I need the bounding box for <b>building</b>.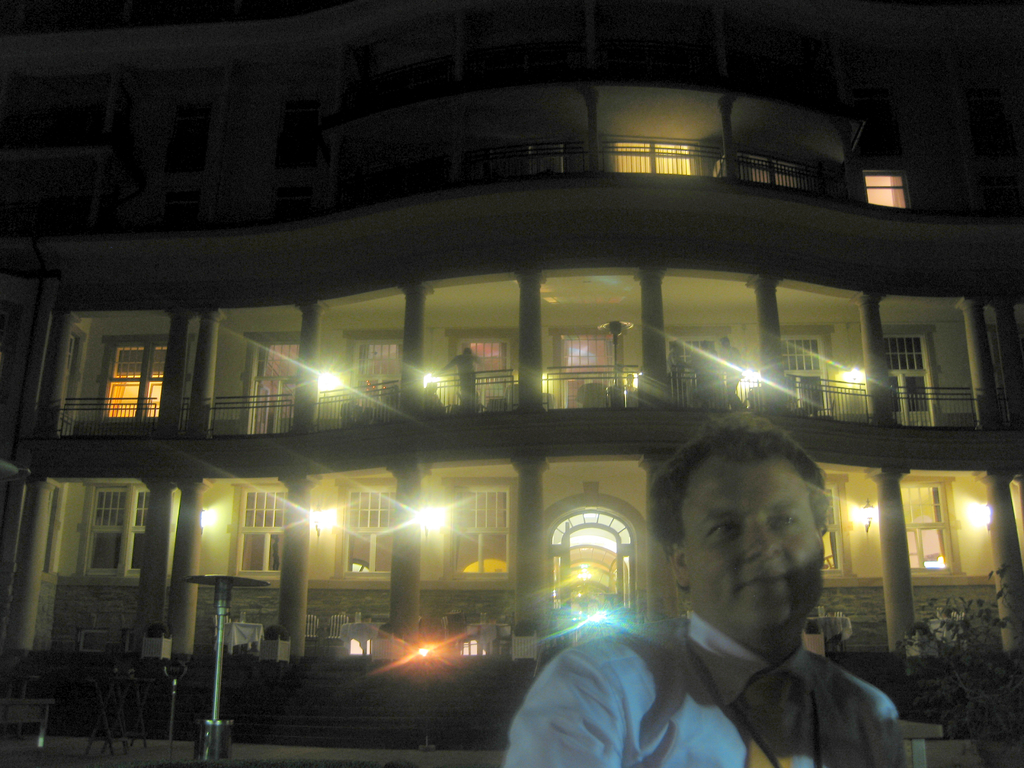
Here it is: (0, 0, 1023, 752).
